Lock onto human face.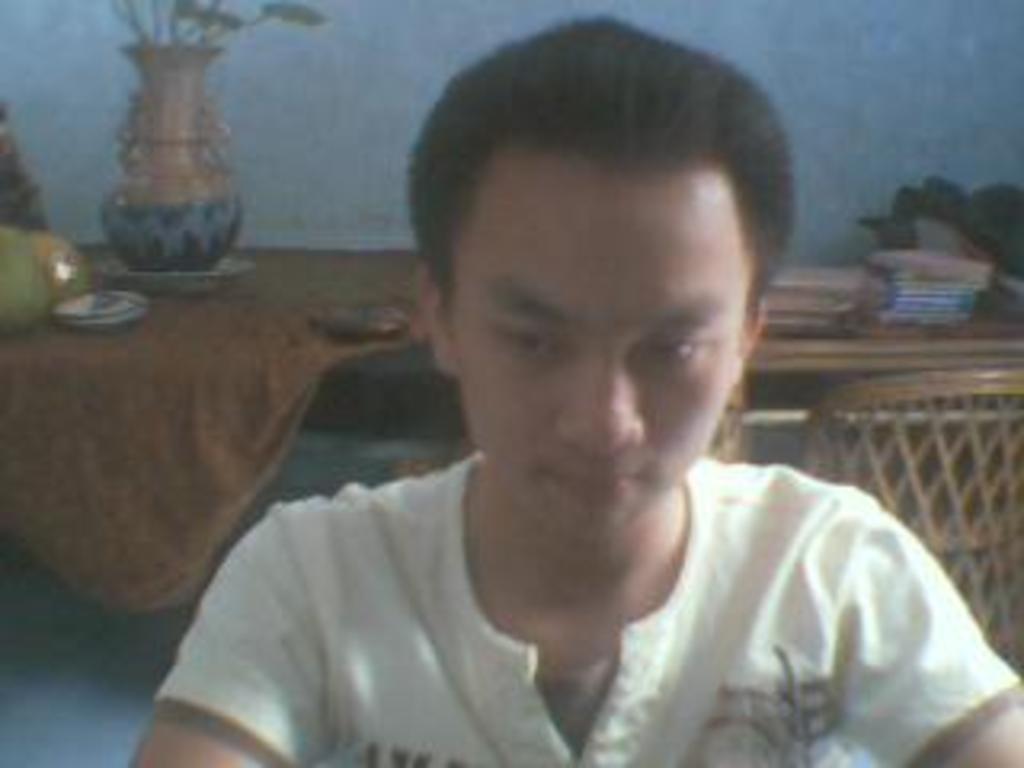
Locked: bbox=(445, 144, 755, 531).
